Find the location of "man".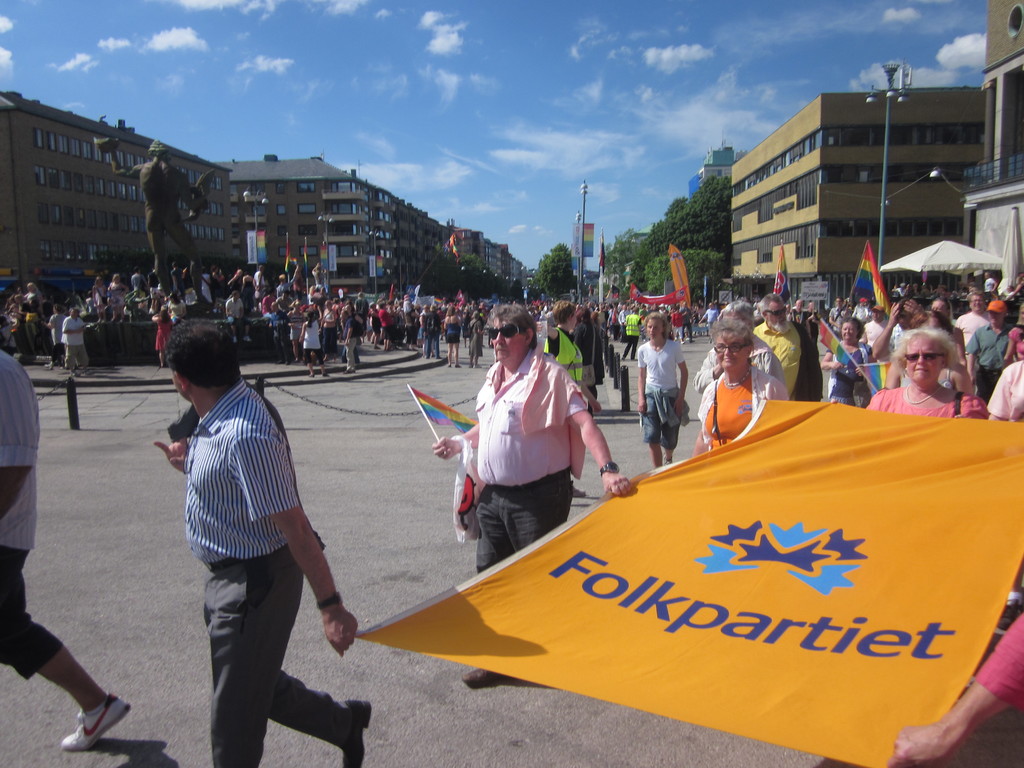
Location: crop(868, 297, 928, 376).
